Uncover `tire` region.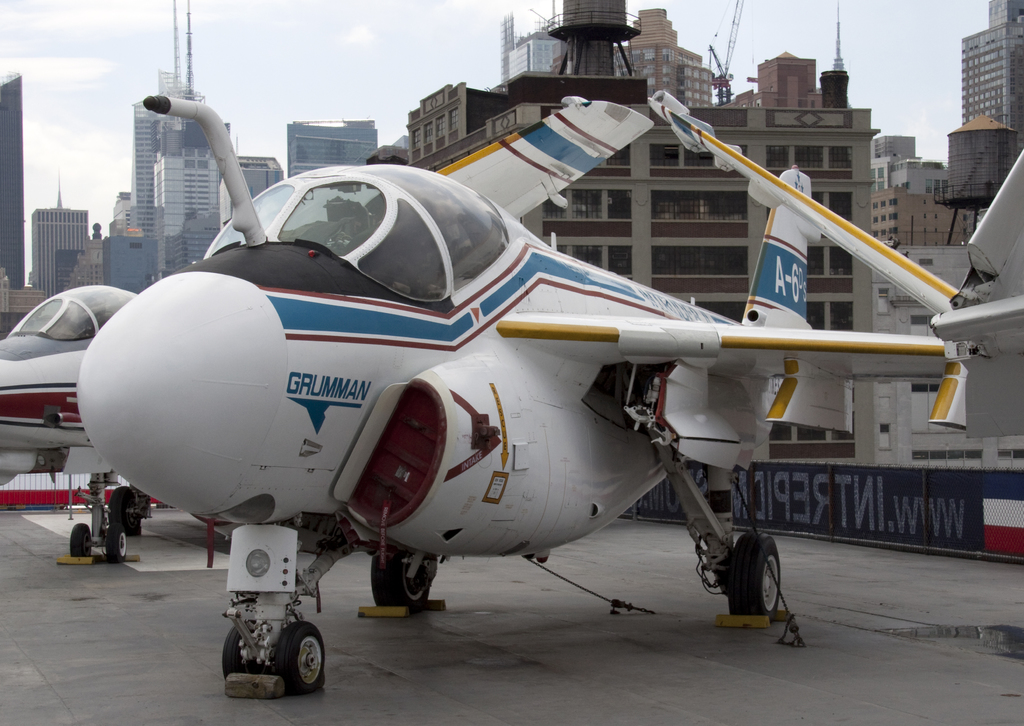
Uncovered: 728,532,781,624.
